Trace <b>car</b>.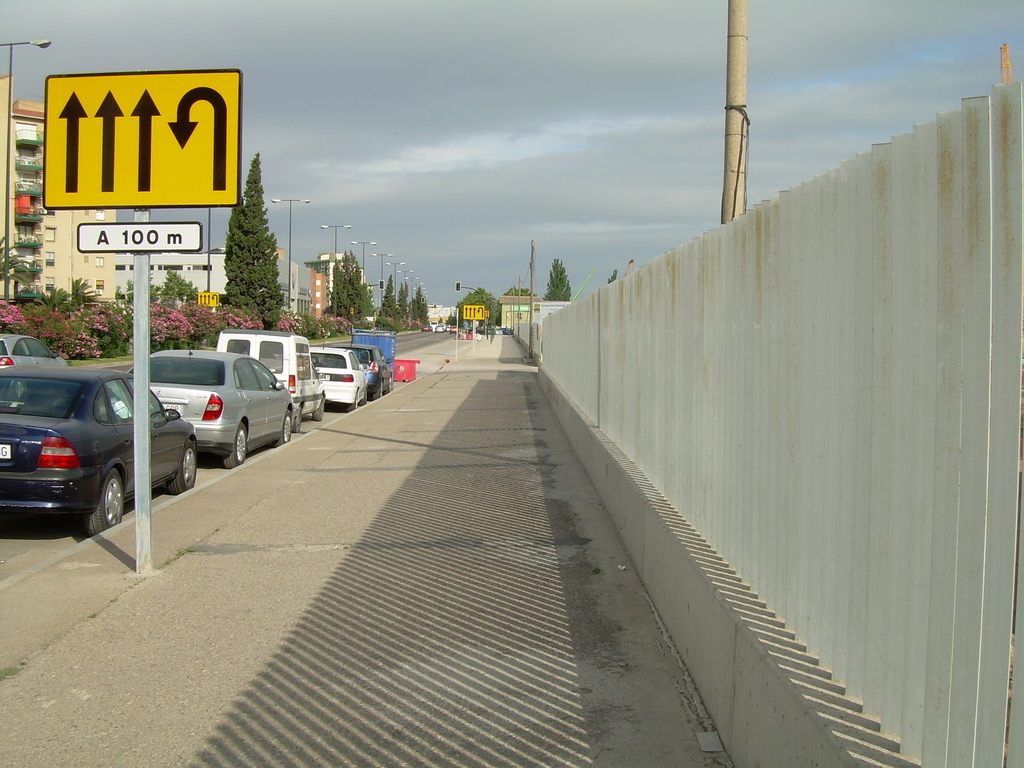
Traced to box(434, 326, 444, 333).
